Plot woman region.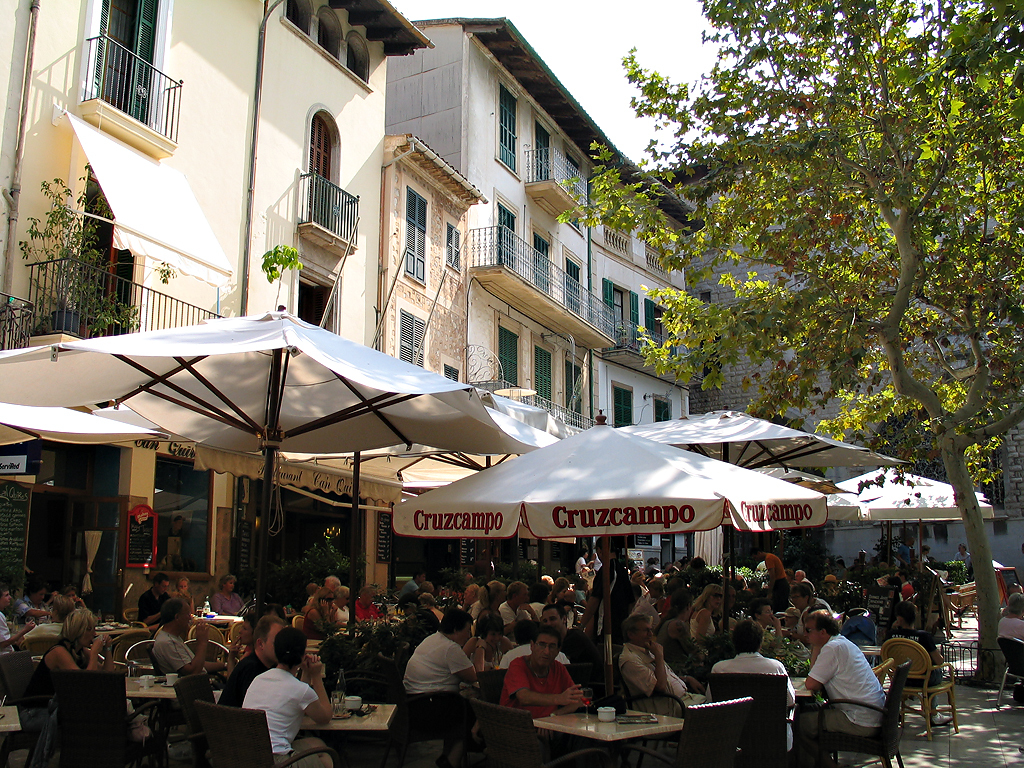
Plotted at (419, 593, 444, 624).
